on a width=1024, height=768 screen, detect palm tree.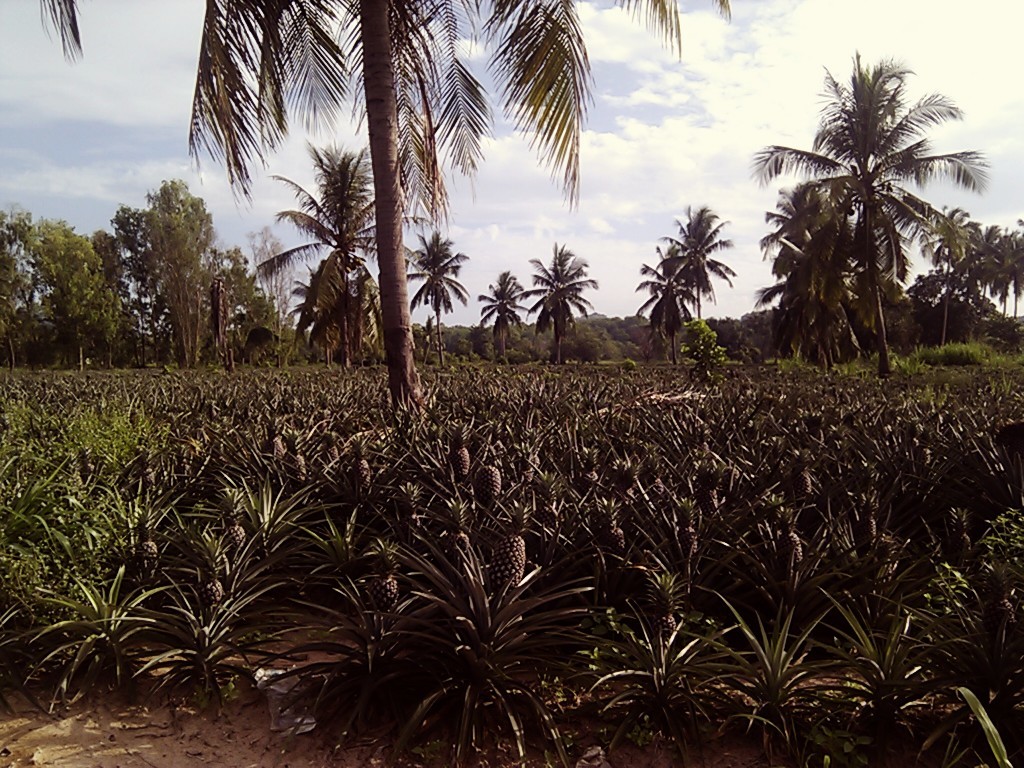
252:151:396:381.
